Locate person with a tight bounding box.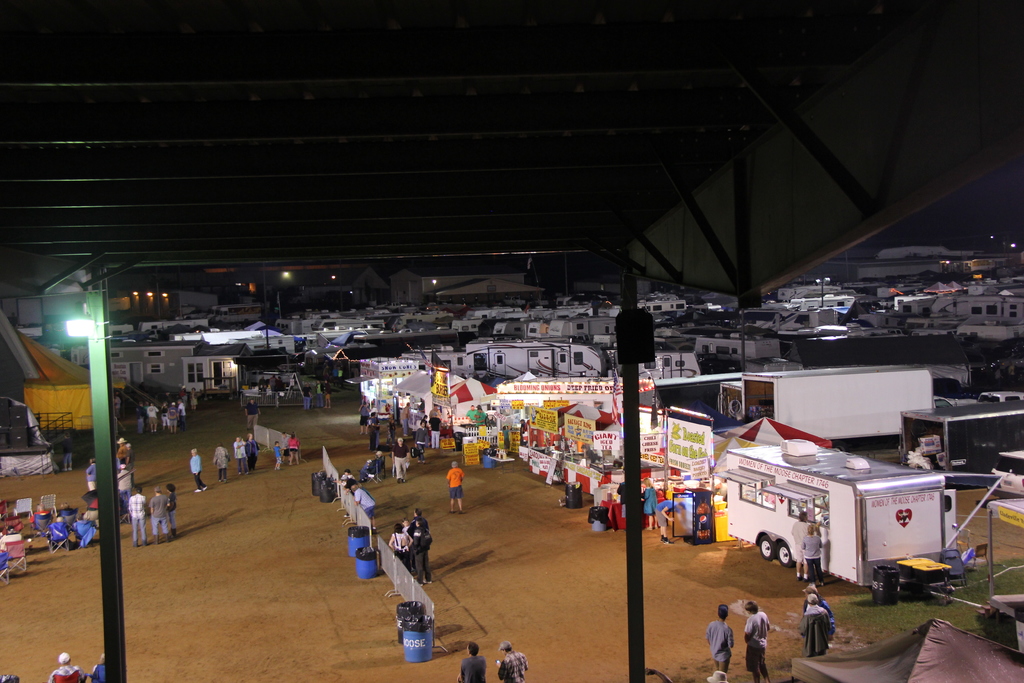
<box>33,504,47,526</box>.
